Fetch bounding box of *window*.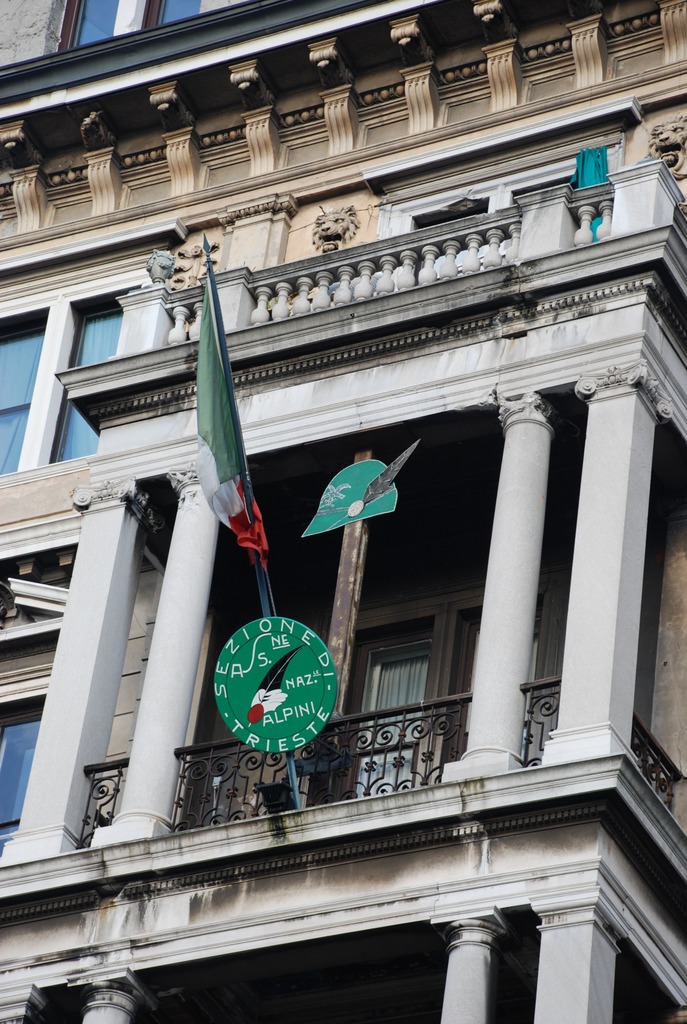
Bbox: select_region(0, 678, 52, 863).
